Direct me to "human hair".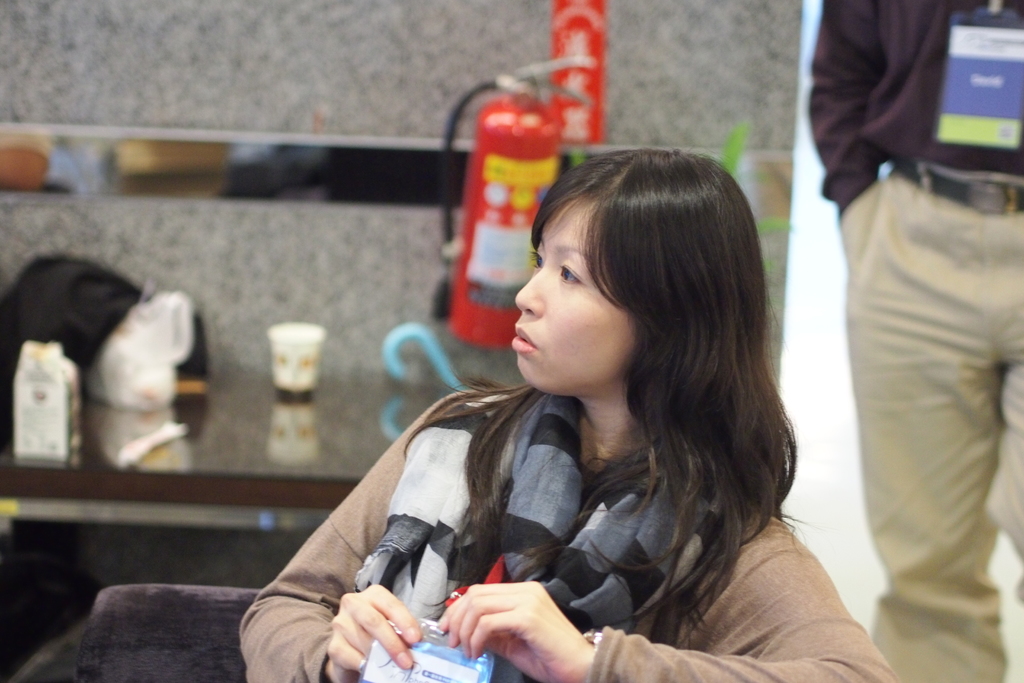
Direction: (481, 138, 792, 580).
